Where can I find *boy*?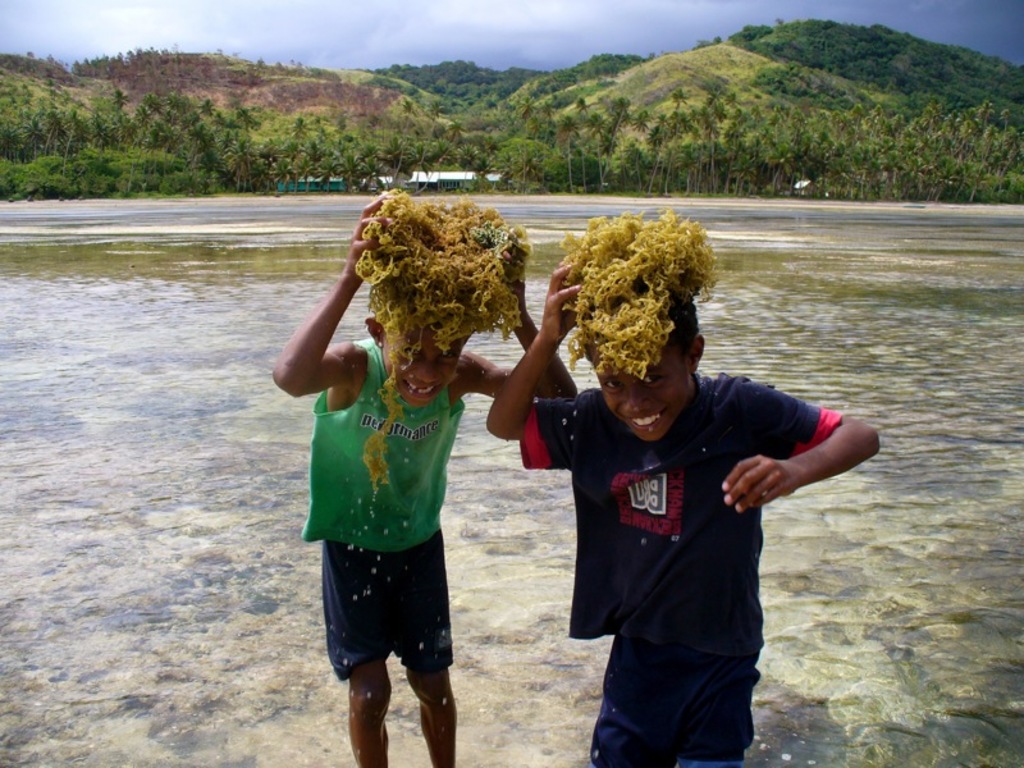
You can find it at [left=273, top=193, right=575, bottom=767].
